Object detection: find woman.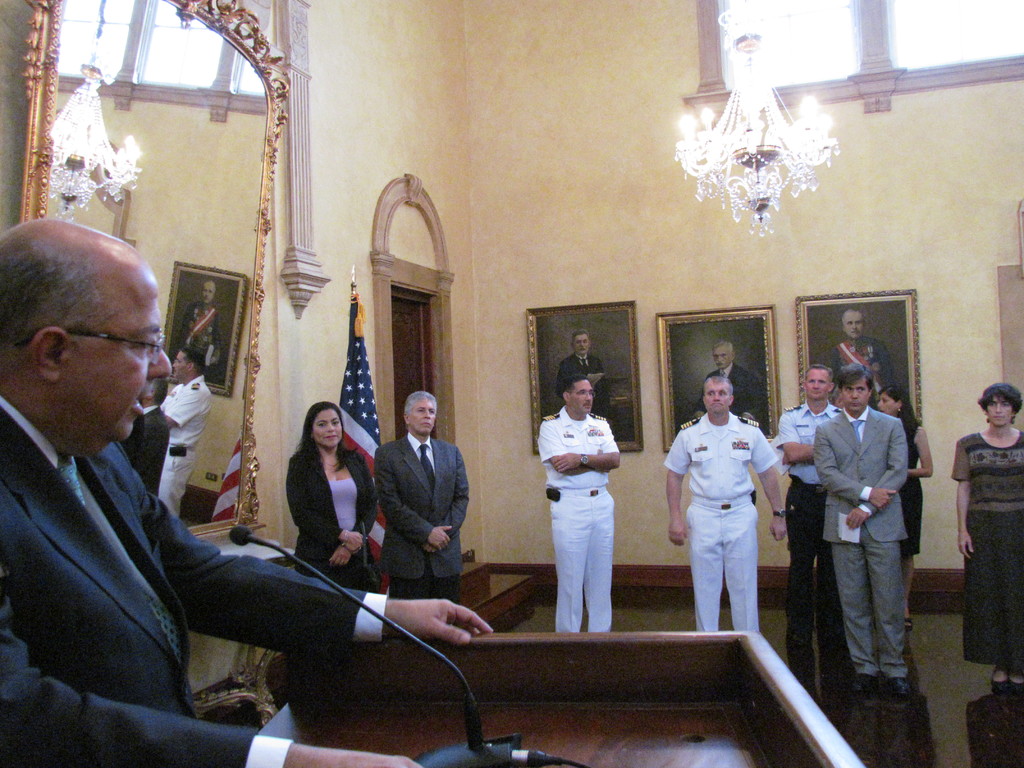
(x1=269, y1=404, x2=362, y2=598).
